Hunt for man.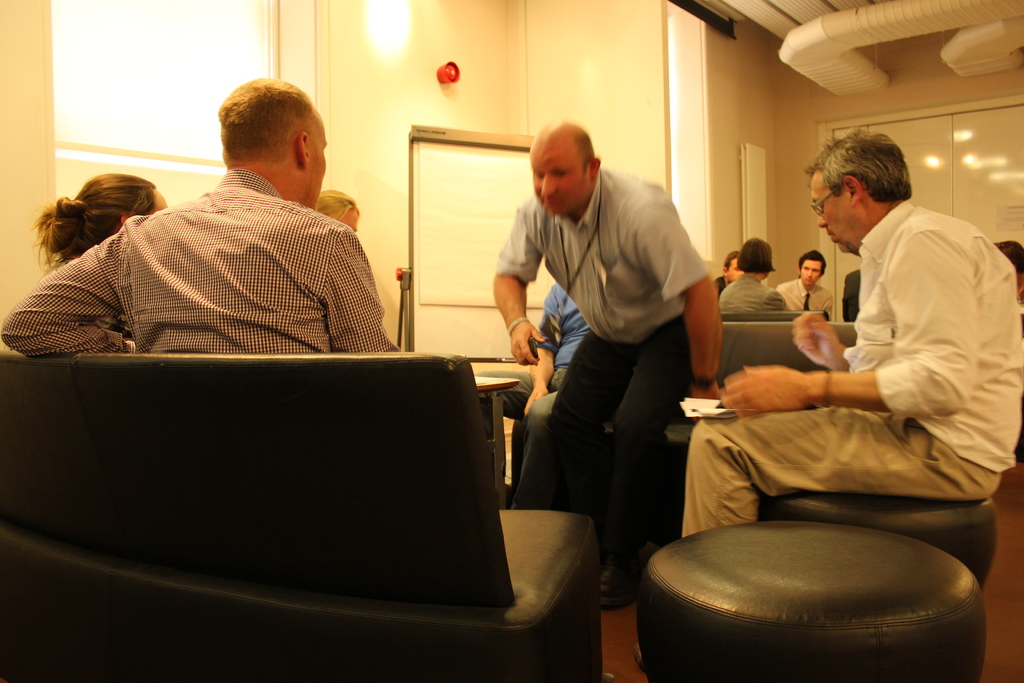
Hunted down at [left=628, top=122, right=1023, bottom=666].
